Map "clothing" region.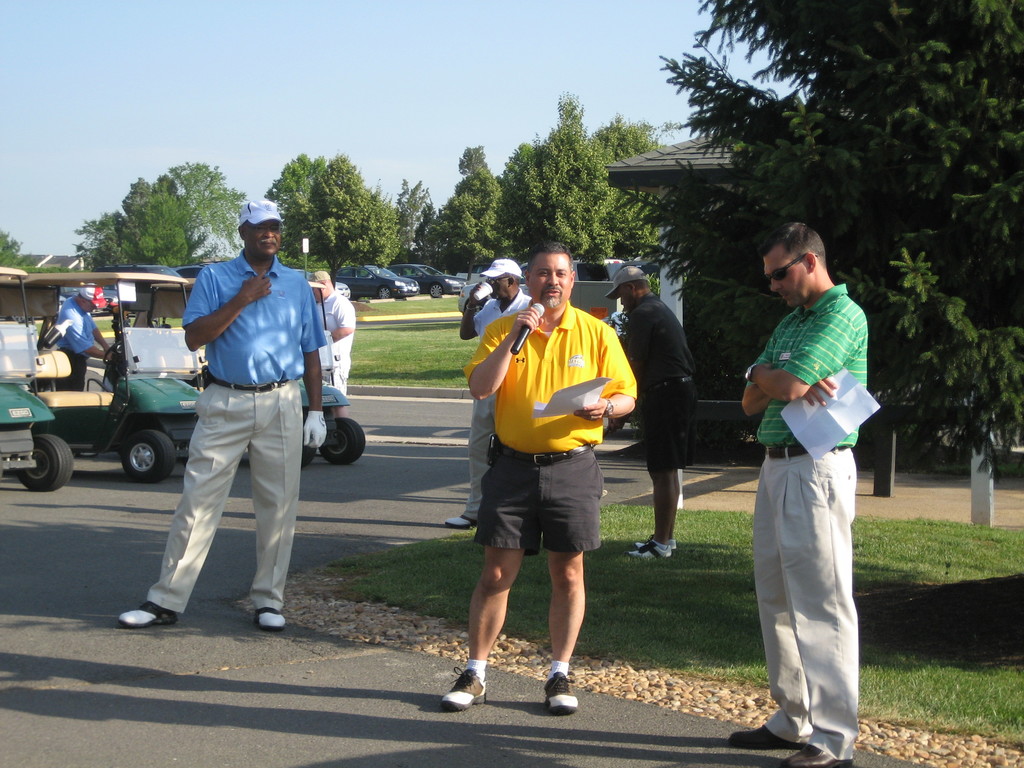
Mapped to (left=314, top=286, right=354, bottom=401).
